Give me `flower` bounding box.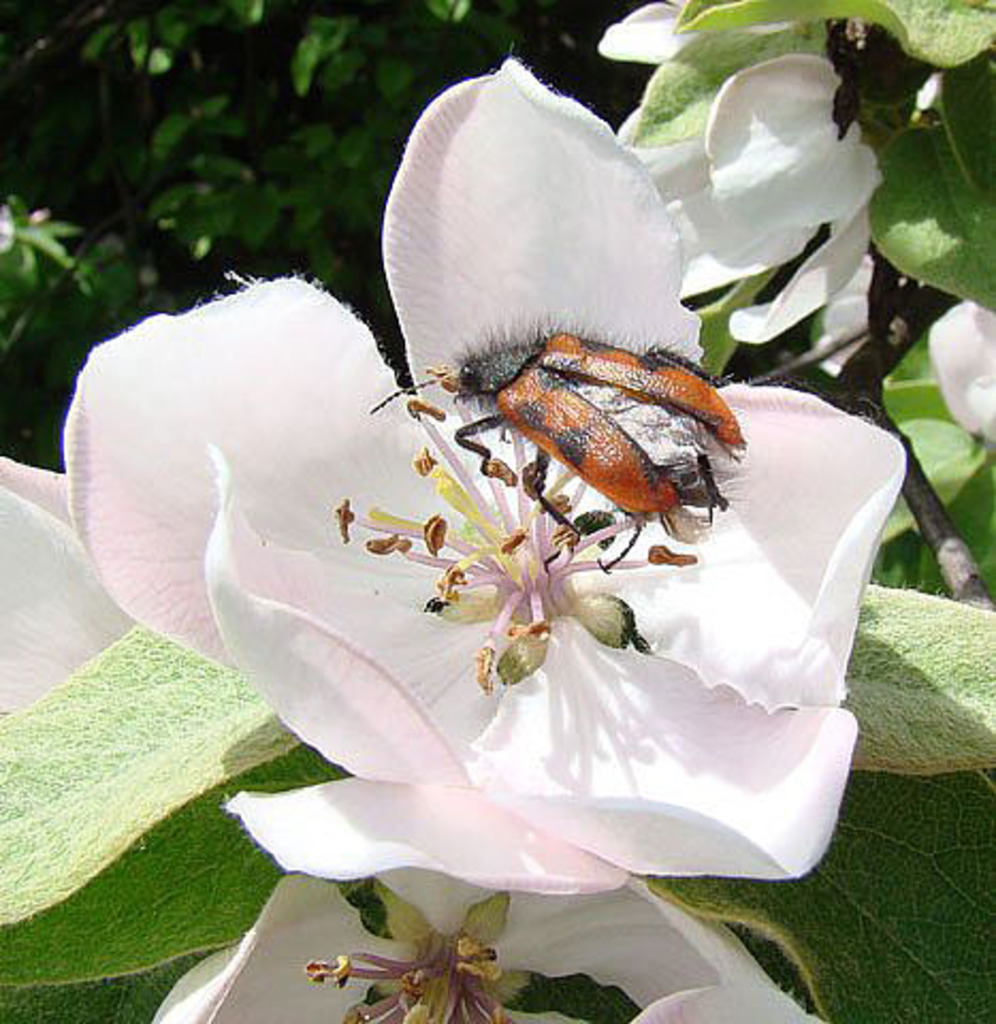
<region>930, 292, 994, 446</region>.
